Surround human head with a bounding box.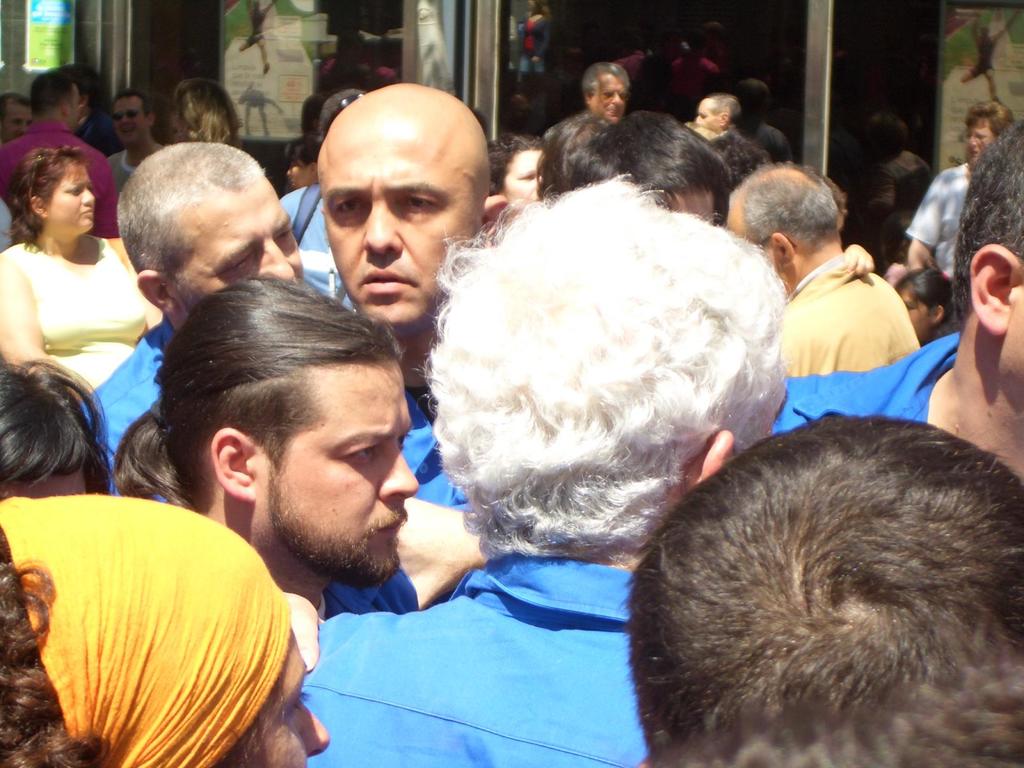
[x1=115, y1=140, x2=302, y2=325].
